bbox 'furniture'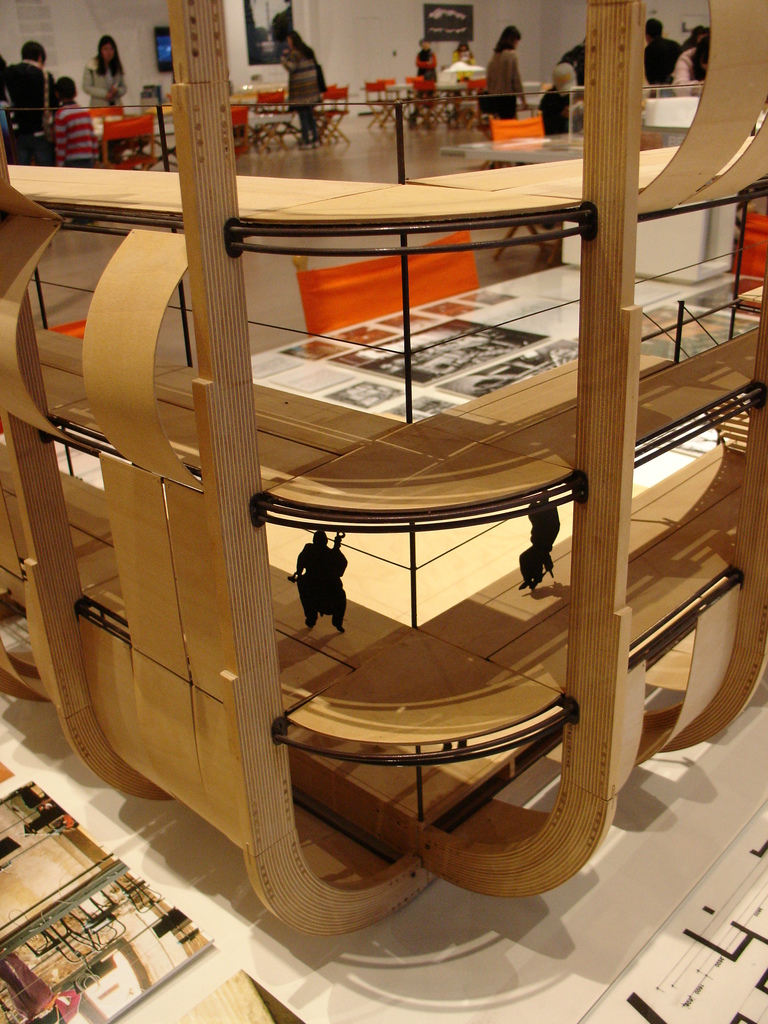
crop(312, 85, 355, 145)
